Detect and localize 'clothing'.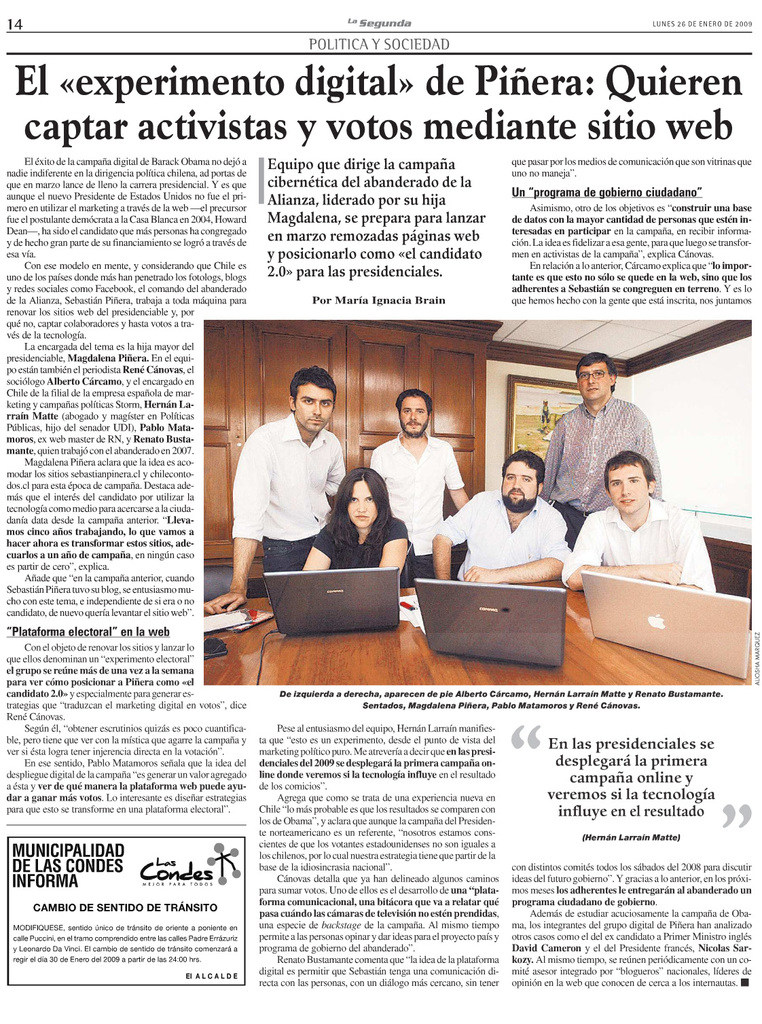
Localized at (443, 471, 594, 586).
